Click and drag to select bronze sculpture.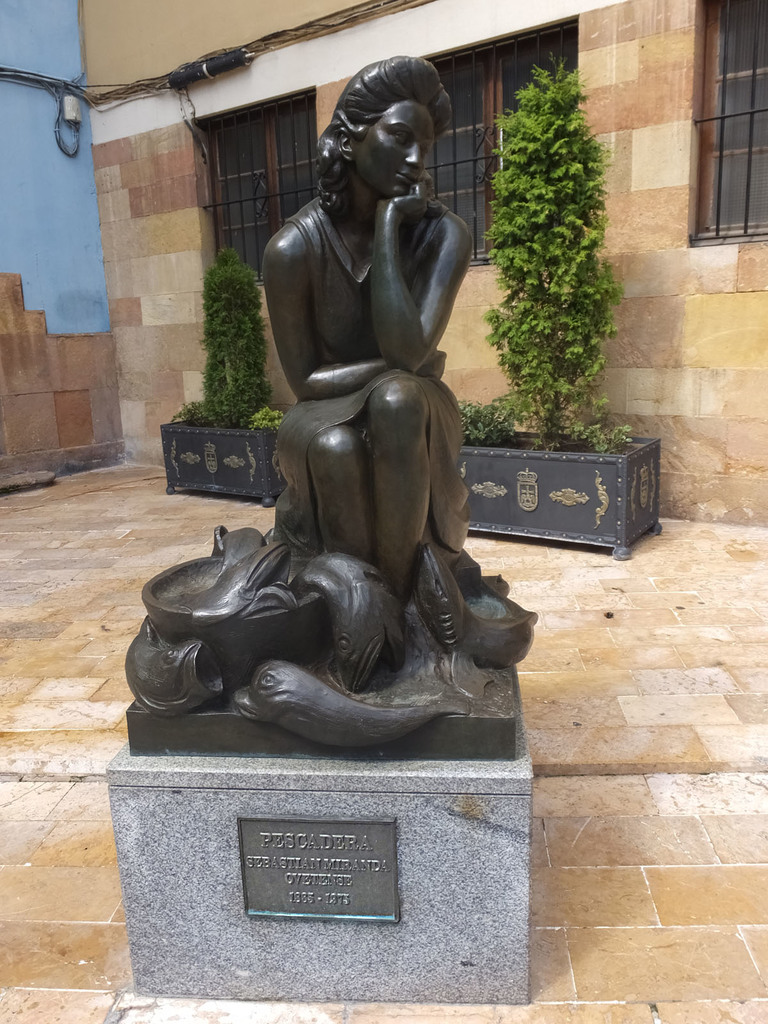
Selection: left=157, top=106, right=525, bottom=754.
